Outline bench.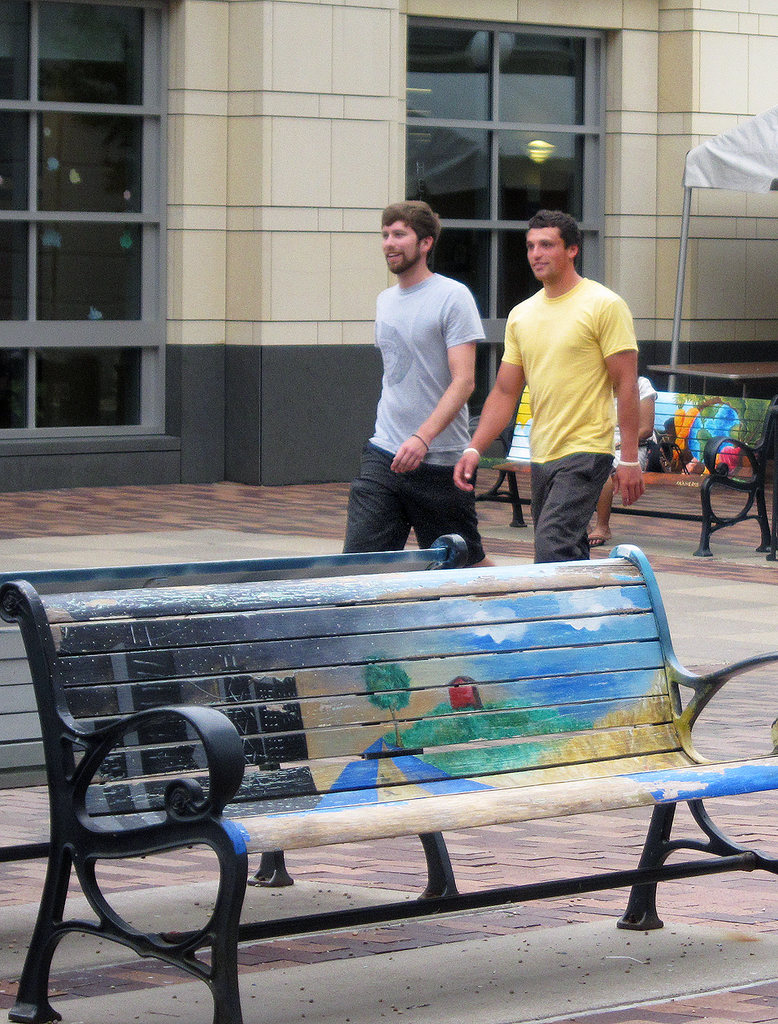
Outline: (15, 537, 745, 1014).
